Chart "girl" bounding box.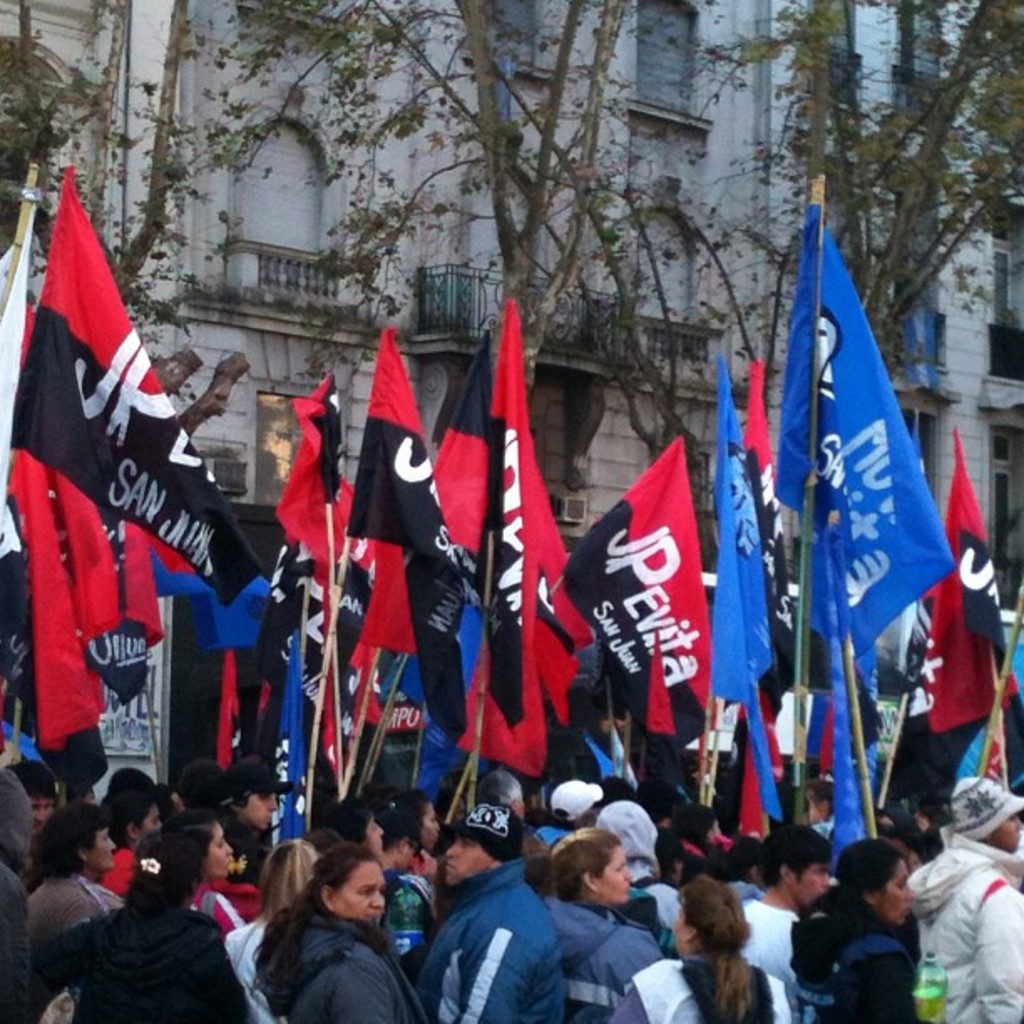
Charted: (left=800, top=780, right=837, bottom=840).
